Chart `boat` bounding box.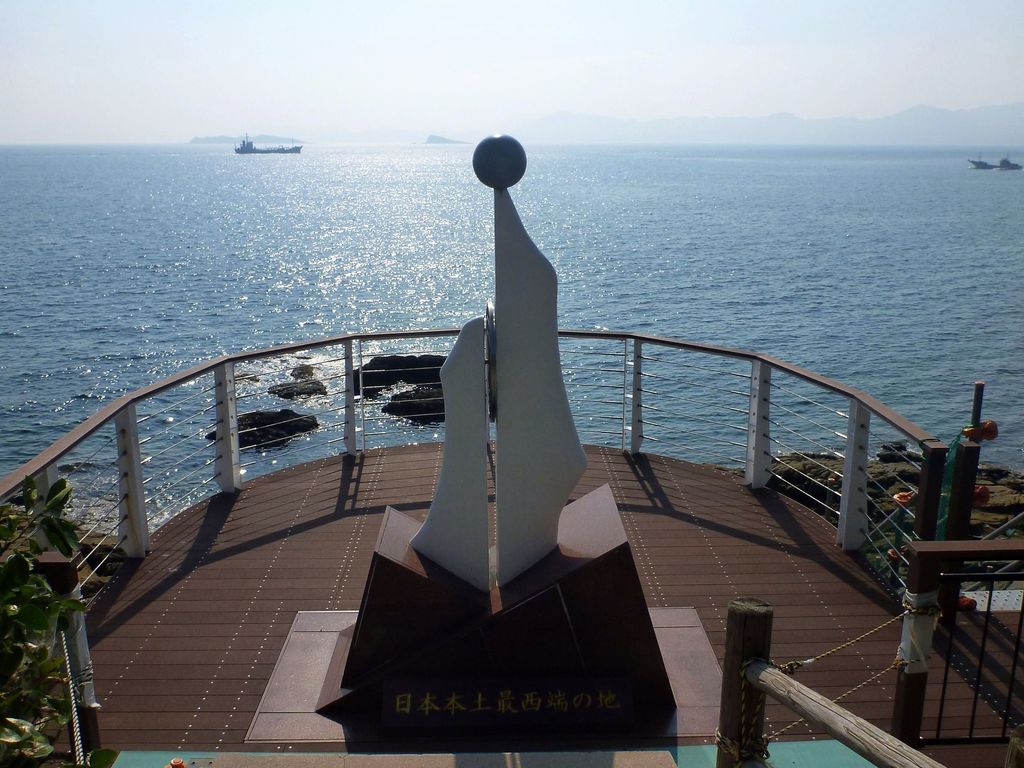
Charted: x1=231 y1=128 x2=303 y2=154.
